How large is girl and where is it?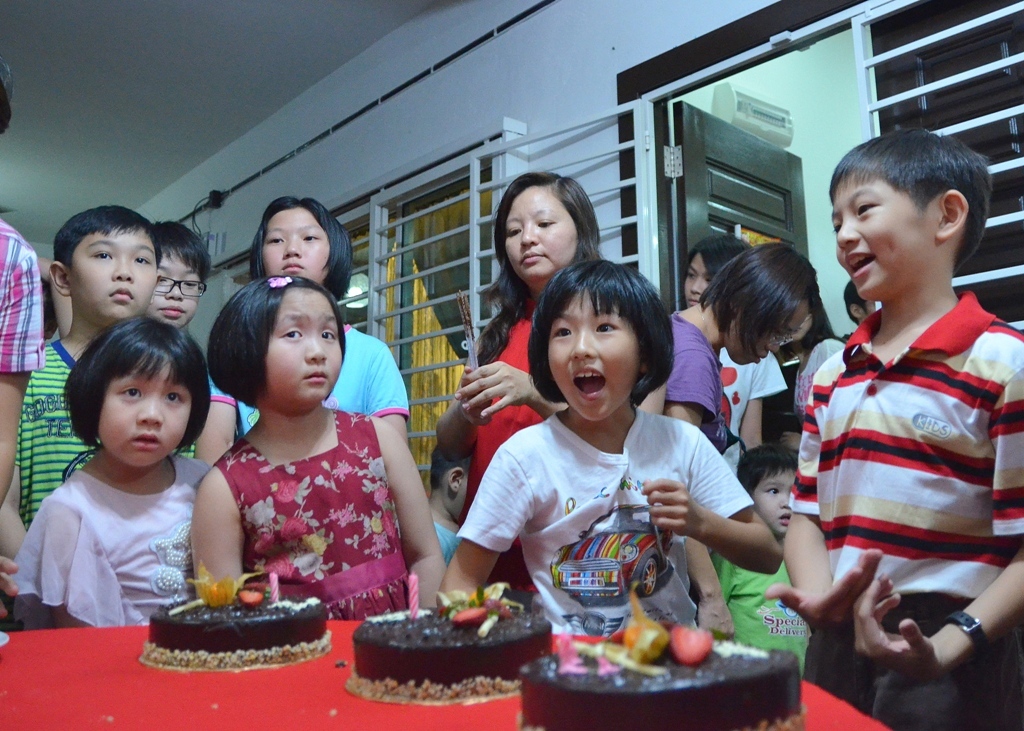
Bounding box: {"left": 192, "top": 193, "right": 412, "bottom": 466}.
